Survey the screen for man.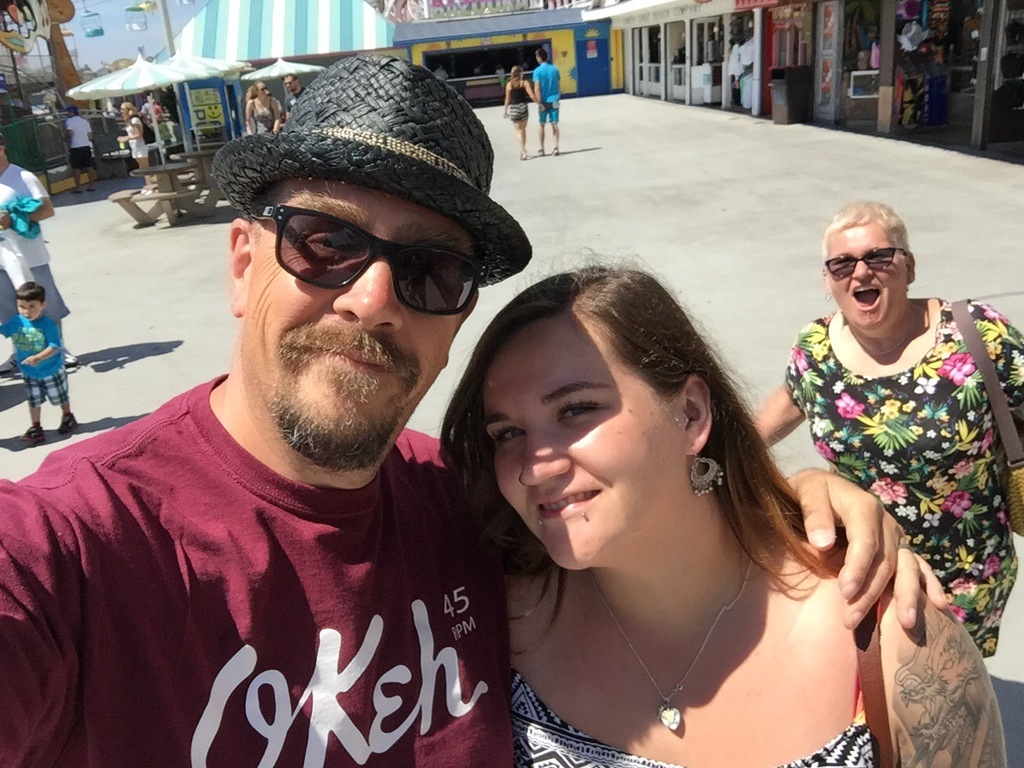
Survey found: [284, 74, 306, 117].
